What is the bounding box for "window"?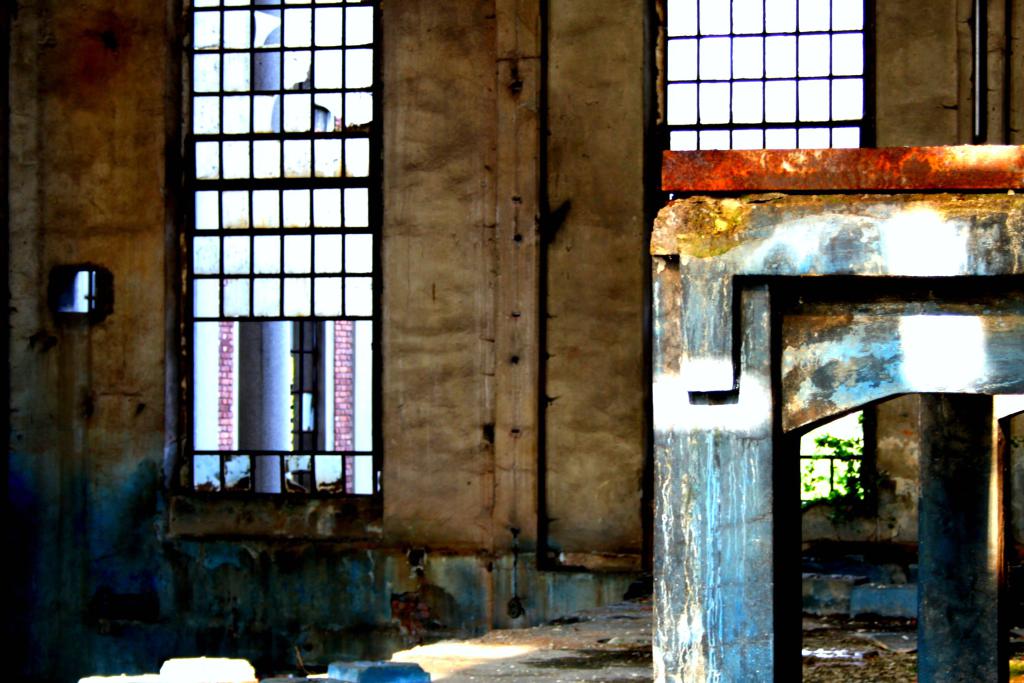
(left=191, top=0, right=374, bottom=496).
